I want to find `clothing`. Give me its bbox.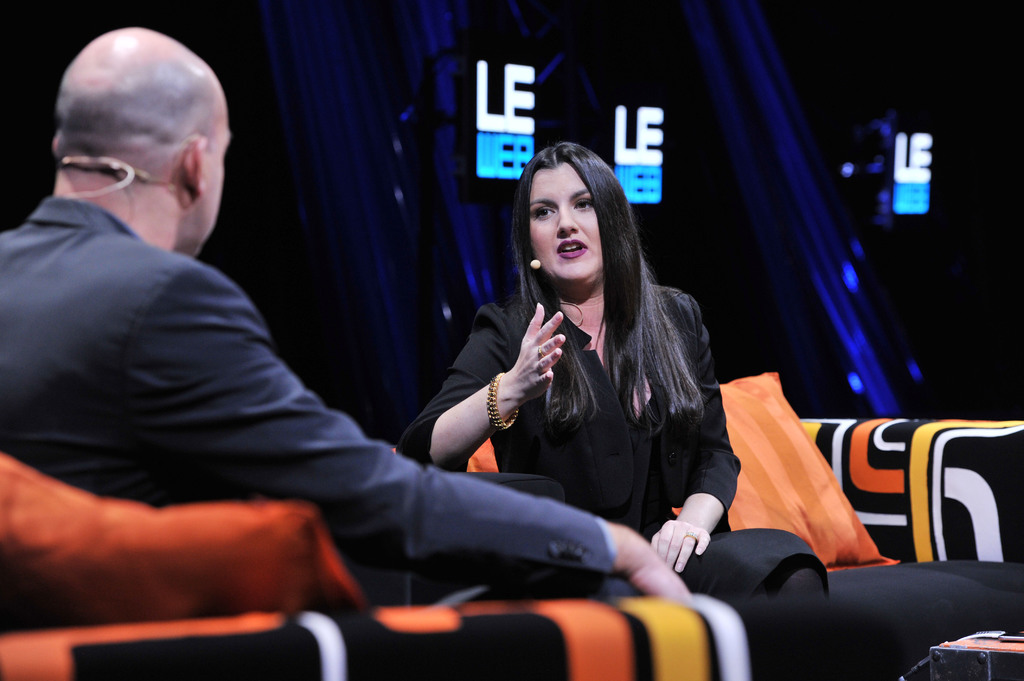
<region>423, 235, 757, 556</region>.
